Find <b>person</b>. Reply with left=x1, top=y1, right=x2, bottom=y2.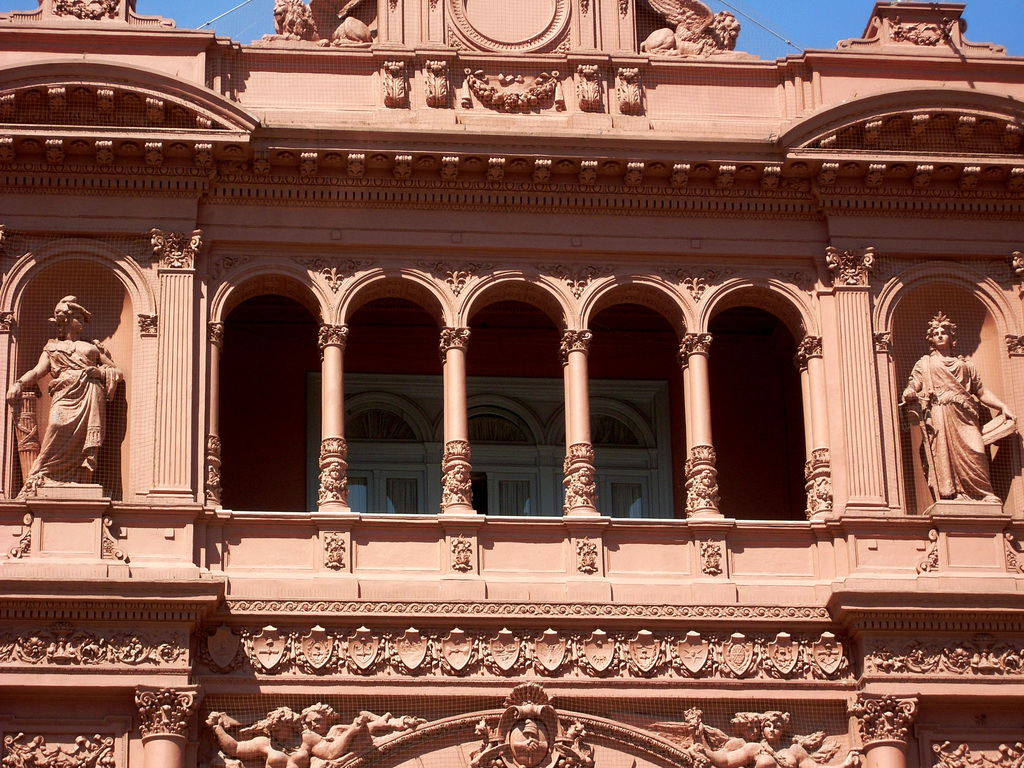
left=689, top=706, right=763, bottom=750.
